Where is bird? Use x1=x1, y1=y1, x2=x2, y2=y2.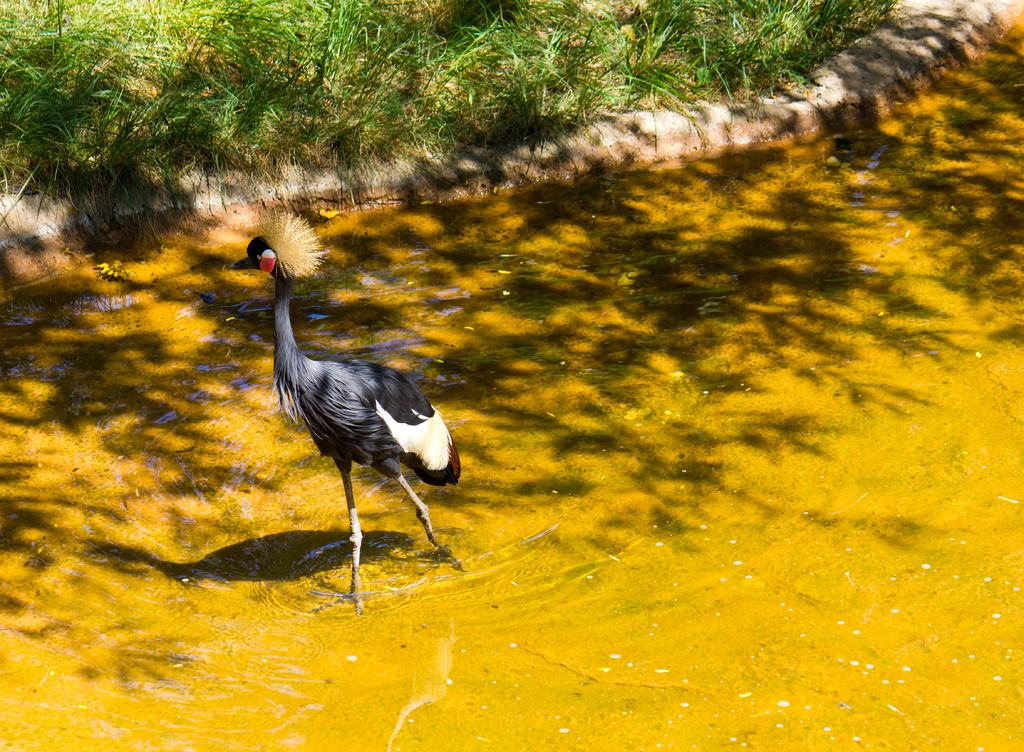
x1=248, y1=254, x2=460, y2=589.
